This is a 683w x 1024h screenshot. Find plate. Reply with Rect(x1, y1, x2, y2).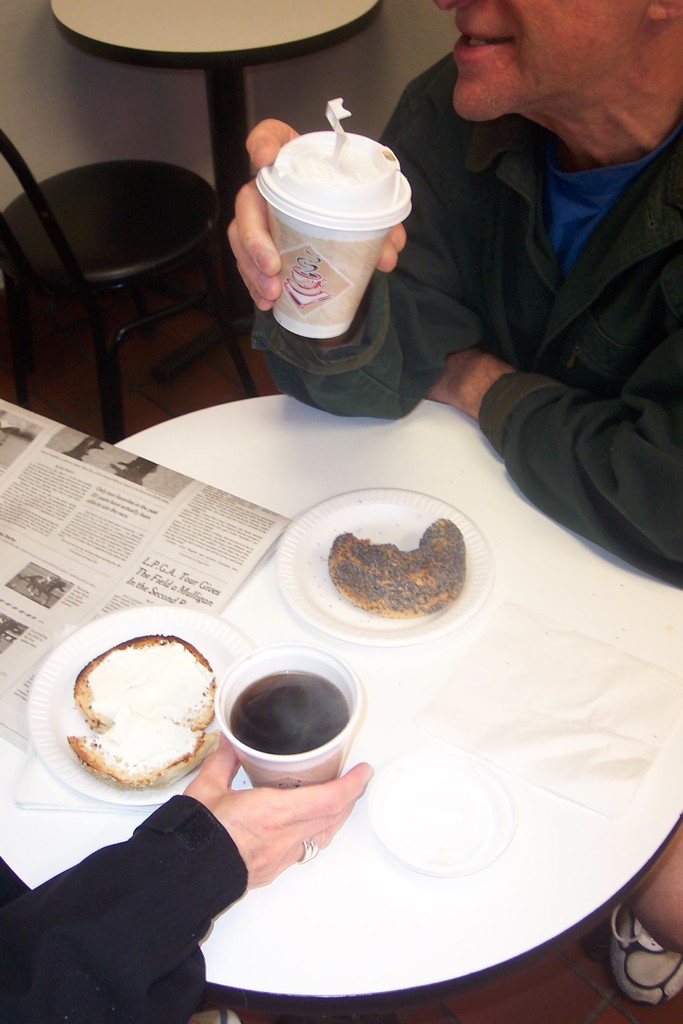
Rect(27, 605, 260, 810).
